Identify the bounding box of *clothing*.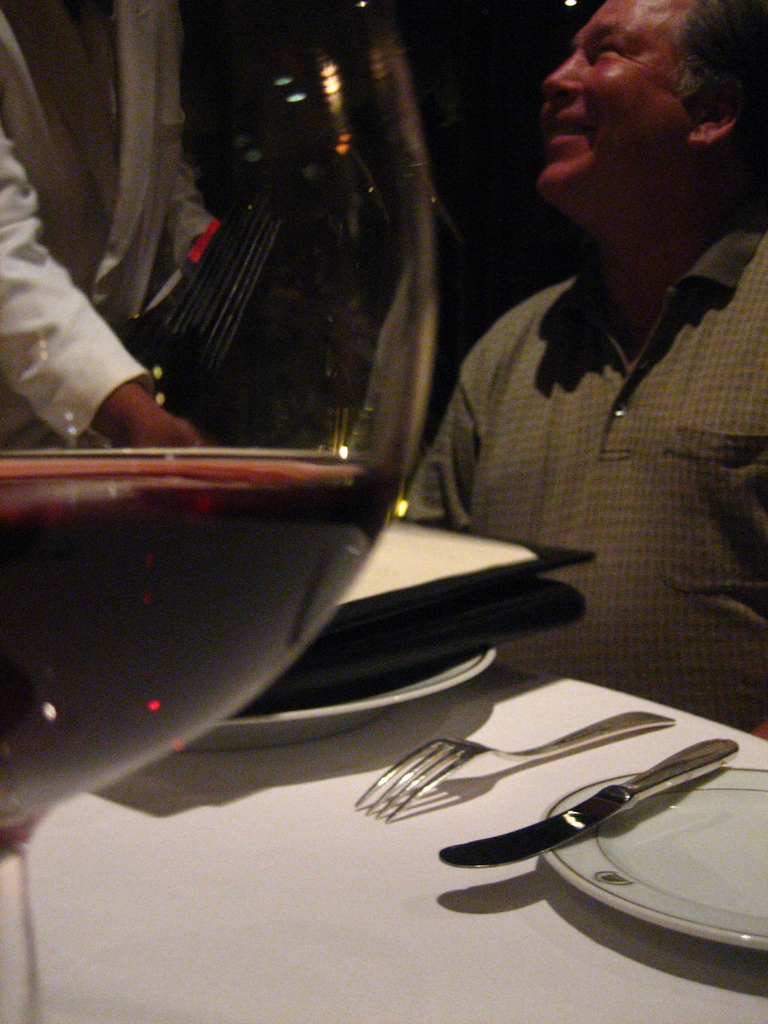
box=[0, 0, 232, 456].
